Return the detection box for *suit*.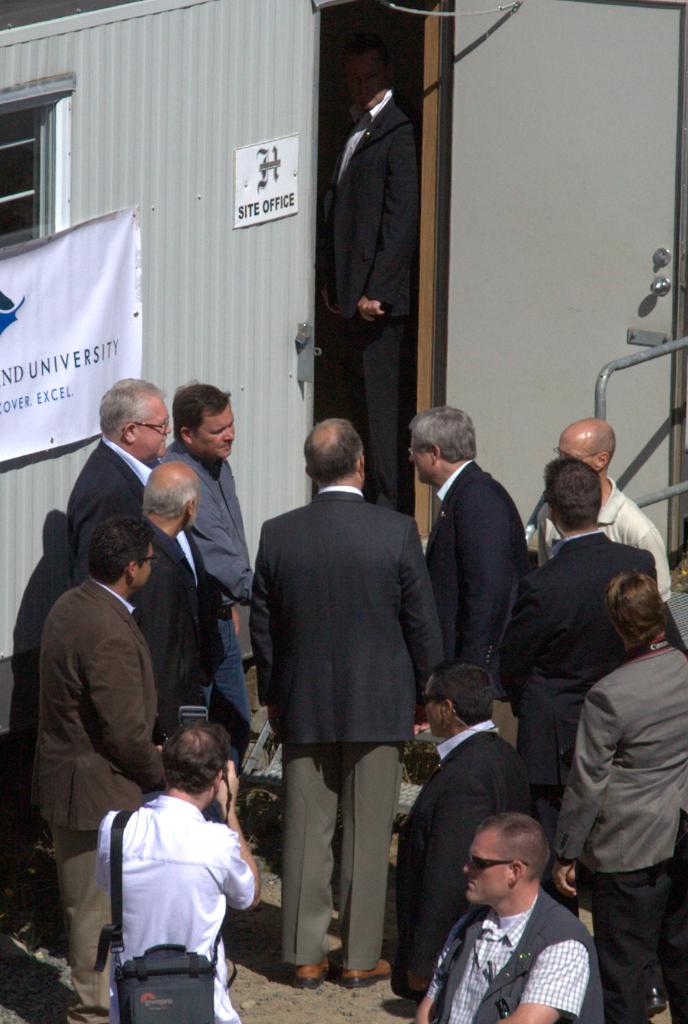
pyautogui.locateOnScreen(64, 433, 224, 696).
